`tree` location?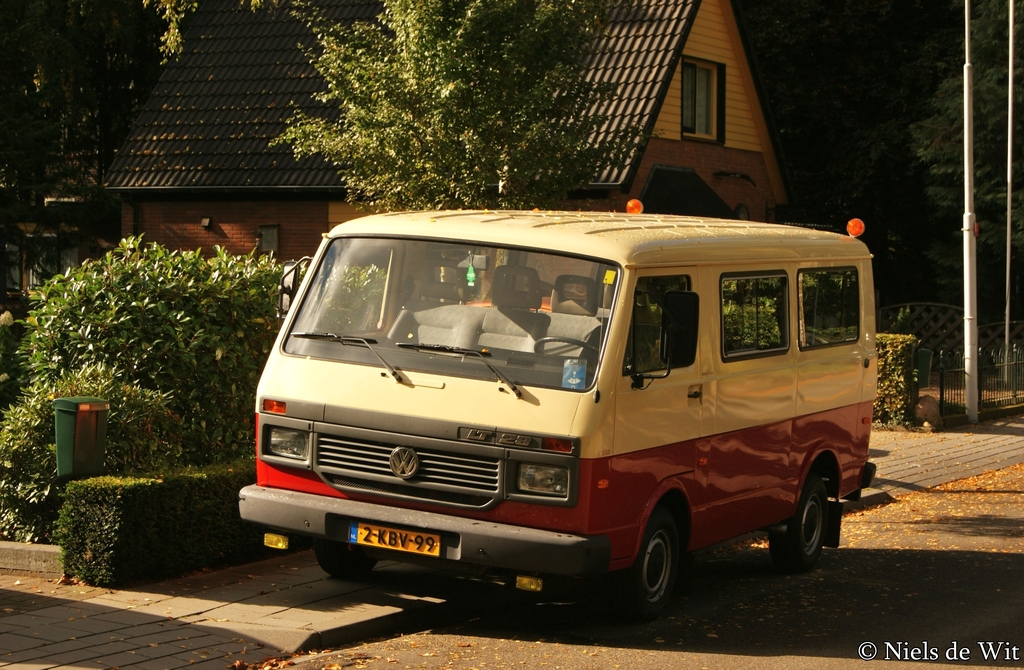
(left=261, top=0, right=642, bottom=218)
